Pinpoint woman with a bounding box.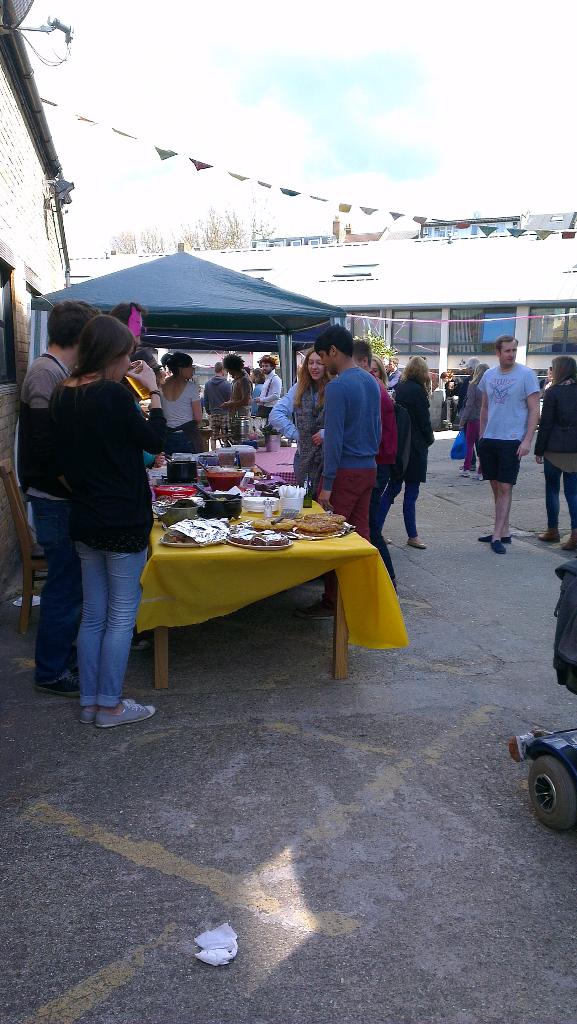
<region>447, 357, 480, 469</region>.
